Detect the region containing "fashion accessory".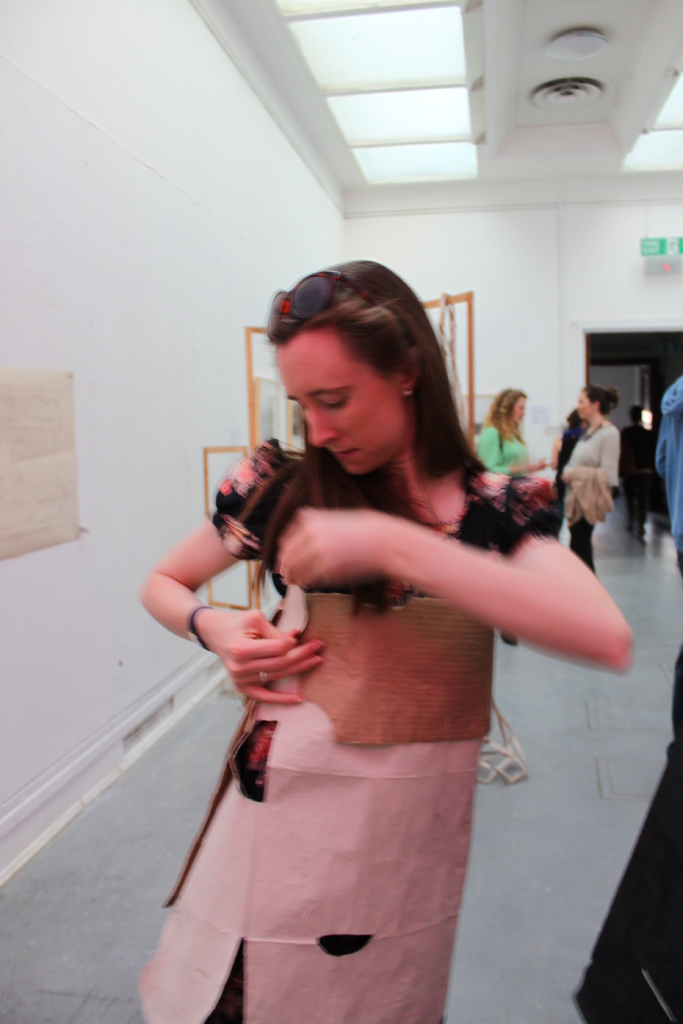
bbox(498, 436, 504, 452).
